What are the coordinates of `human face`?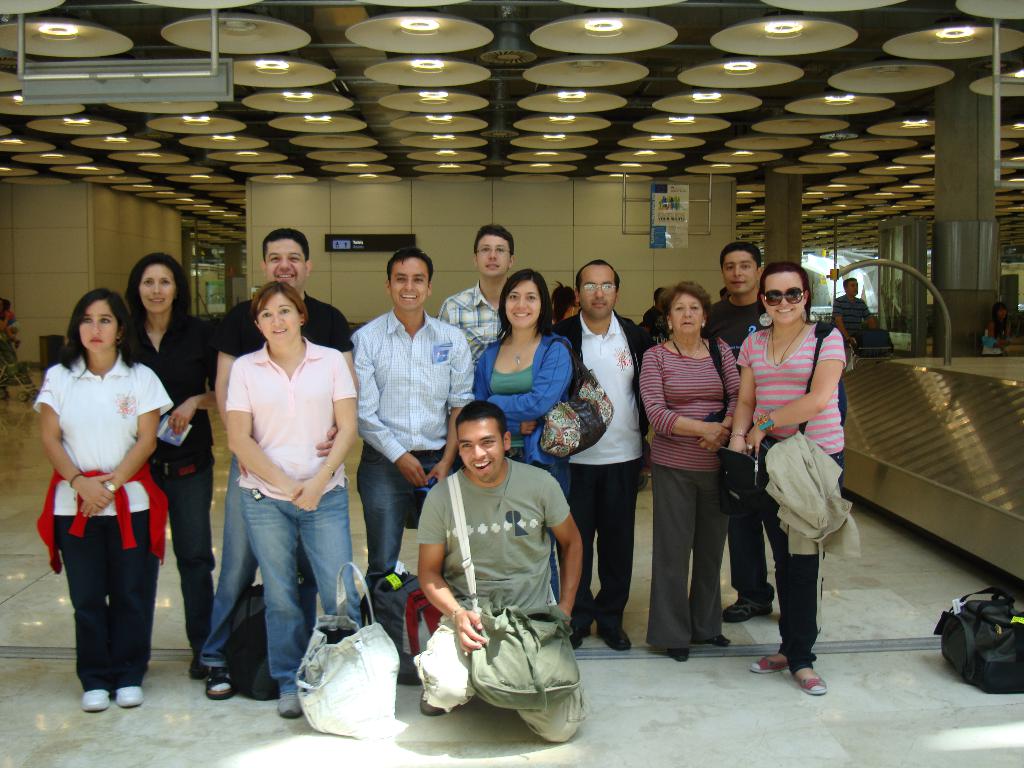
[x1=579, y1=264, x2=616, y2=320].
